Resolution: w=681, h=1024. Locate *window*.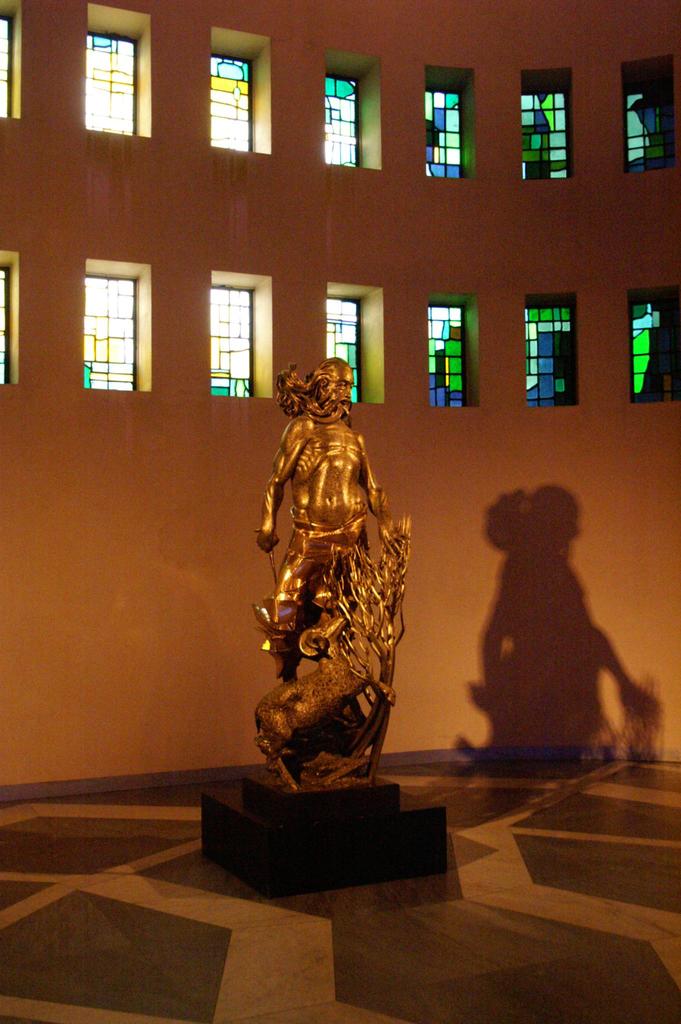
bbox=(88, 1, 150, 141).
